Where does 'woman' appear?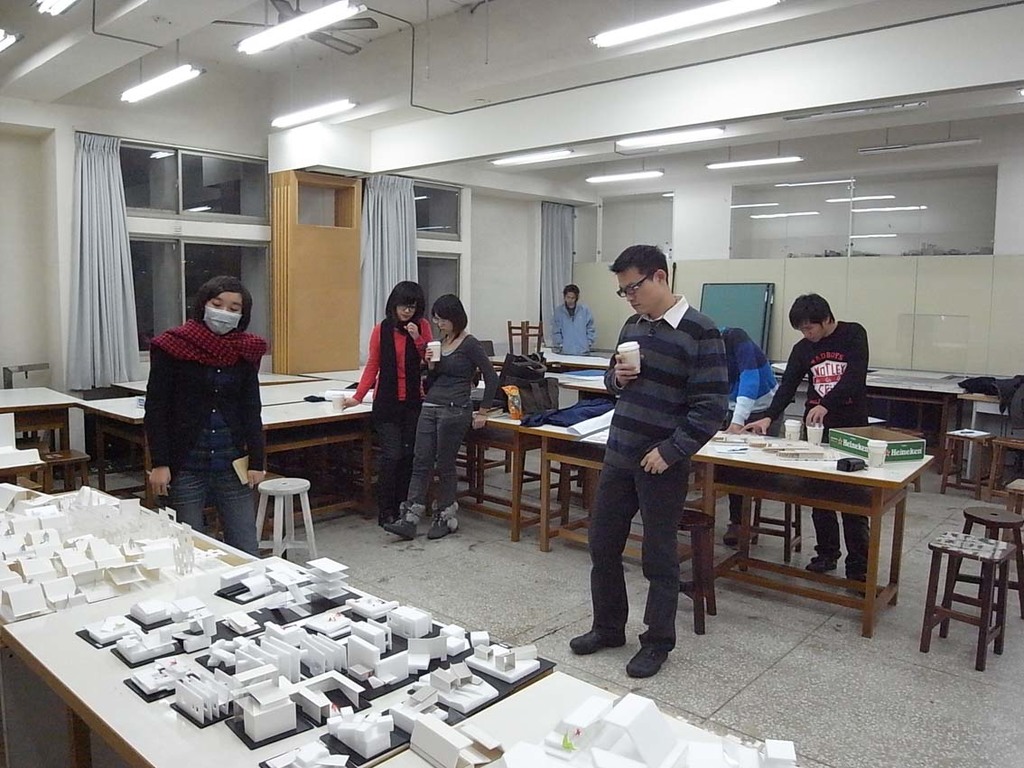
Appears at (x1=139, y1=253, x2=270, y2=539).
